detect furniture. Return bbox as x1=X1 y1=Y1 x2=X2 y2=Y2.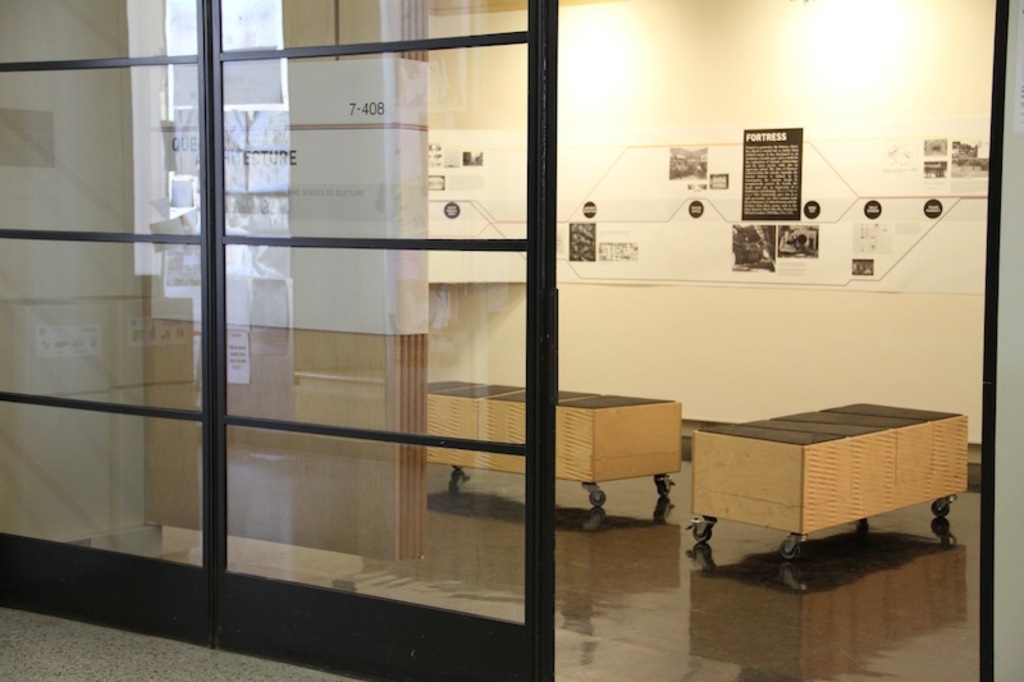
x1=682 y1=394 x2=972 y2=600.
